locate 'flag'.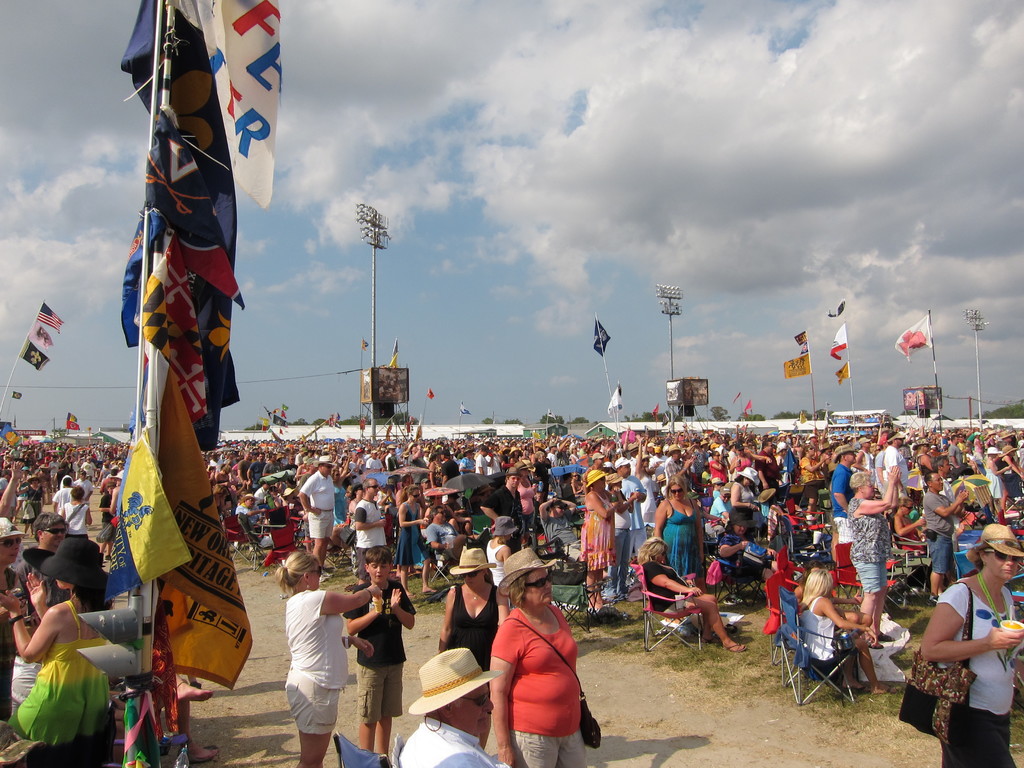
Bounding box: 182 0 280 198.
